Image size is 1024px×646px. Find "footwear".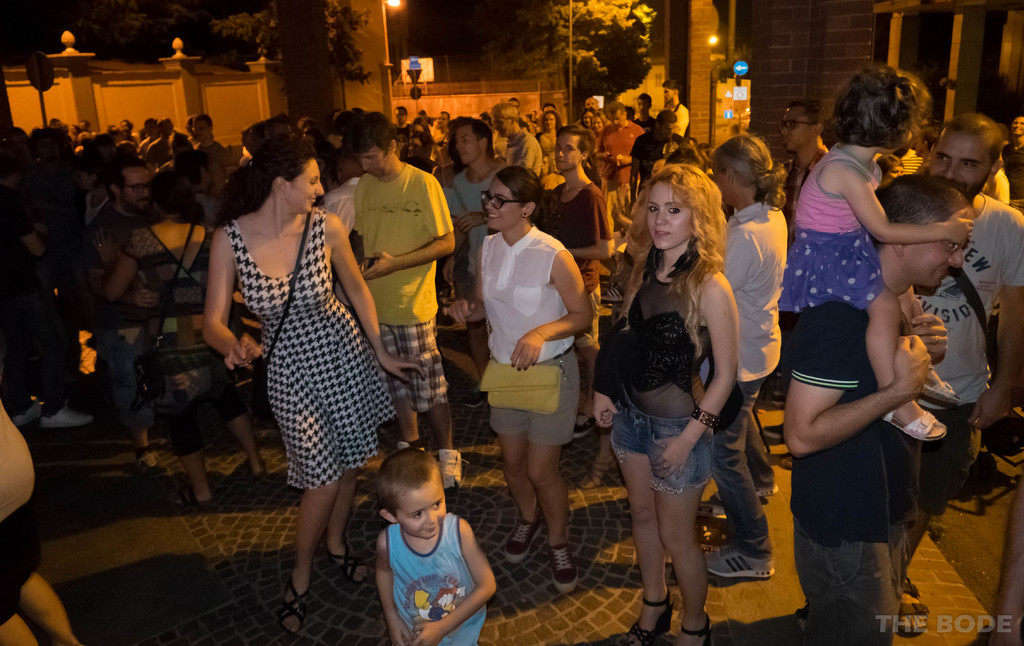
detection(249, 458, 264, 477).
